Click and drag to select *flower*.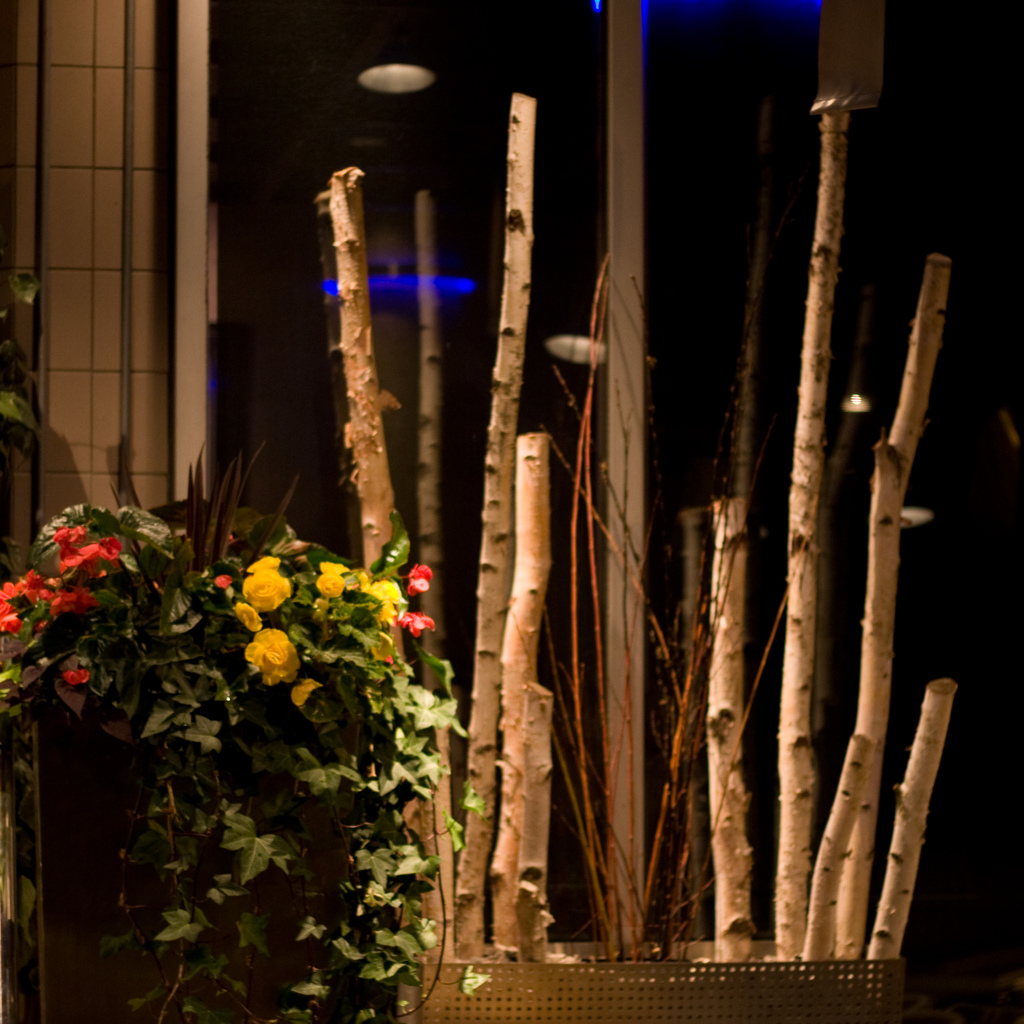
Selection: <bbox>214, 573, 230, 588</bbox>.
